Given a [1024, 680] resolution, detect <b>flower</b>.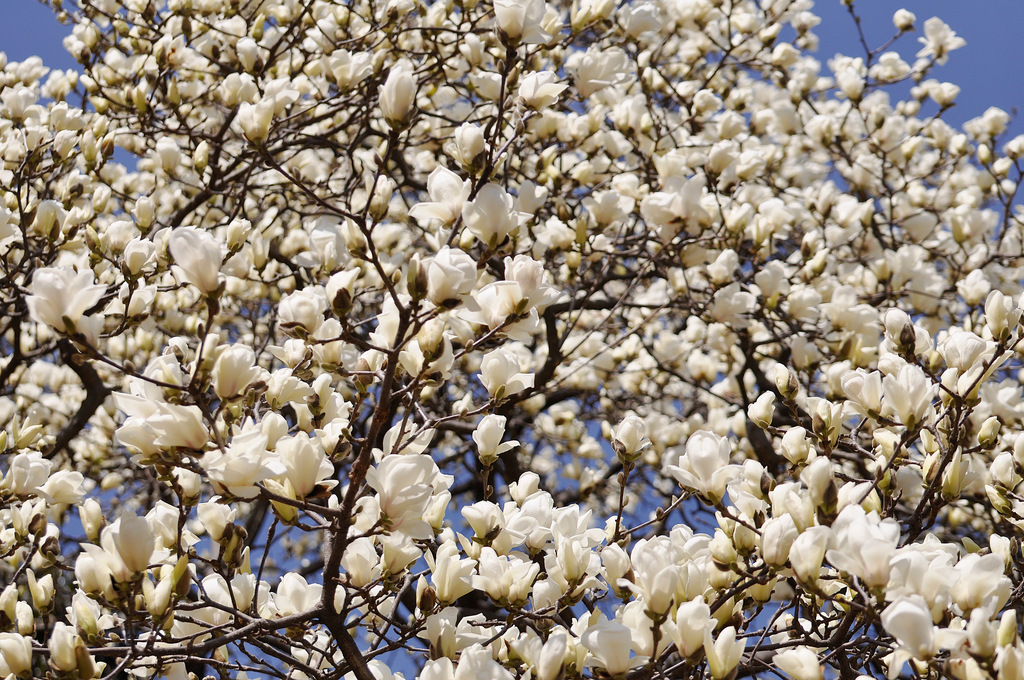
bbox=(685, 431, 755, 517).
